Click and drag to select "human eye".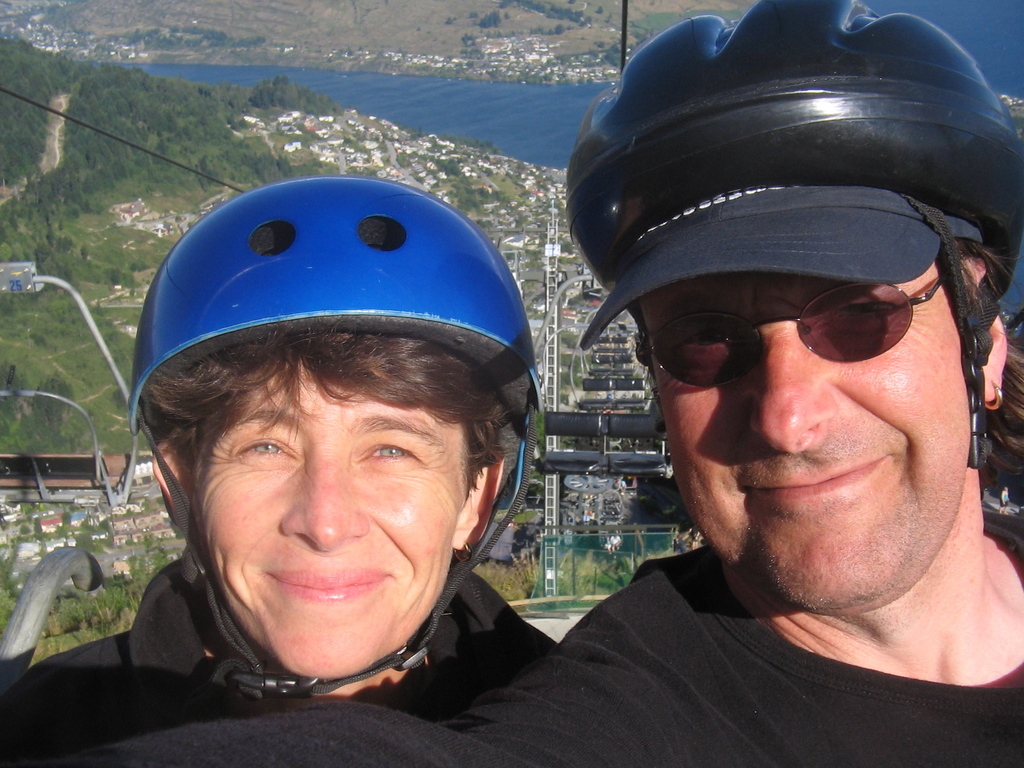
Selection: 232,434,298,465.
